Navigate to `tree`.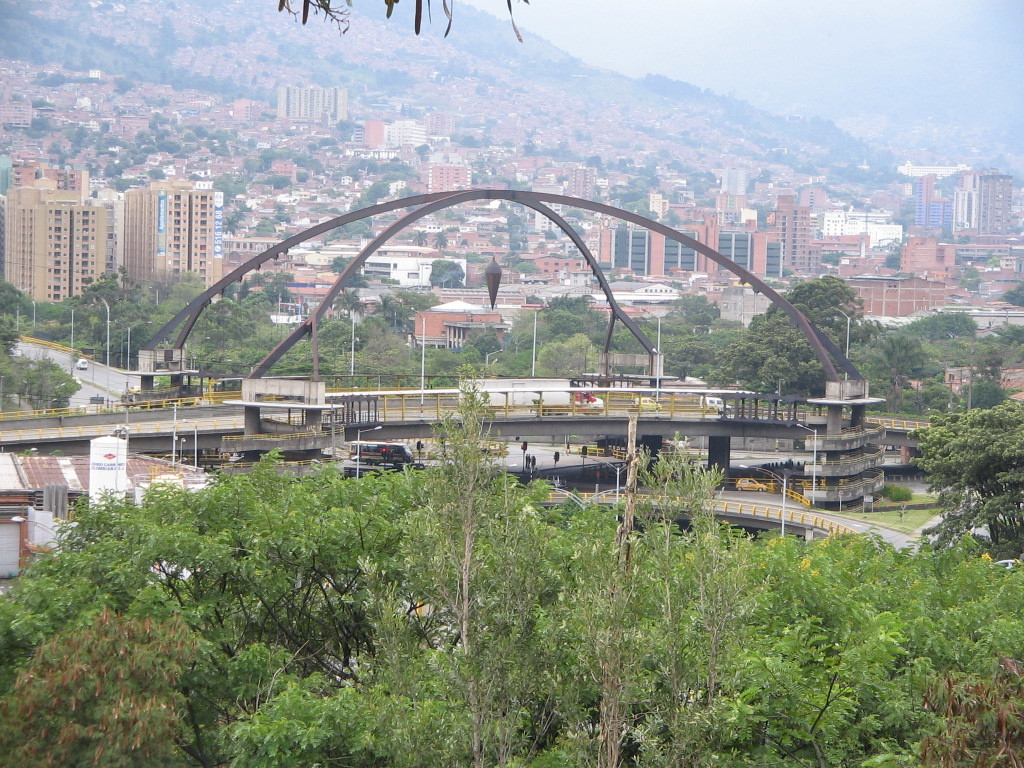
Navigation target: rect(986, 314, 1023, 356).
